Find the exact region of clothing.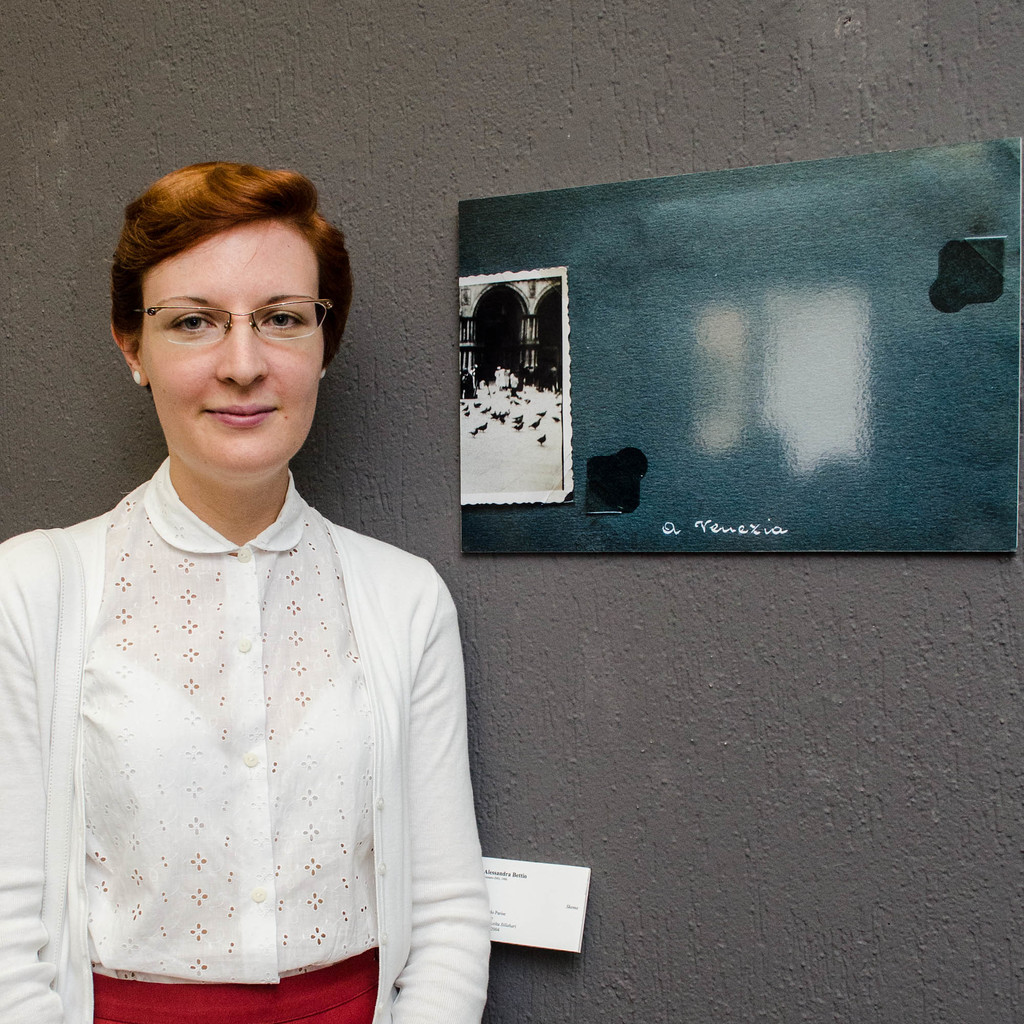
Exact region: region(24, 399, 506, 1009).
